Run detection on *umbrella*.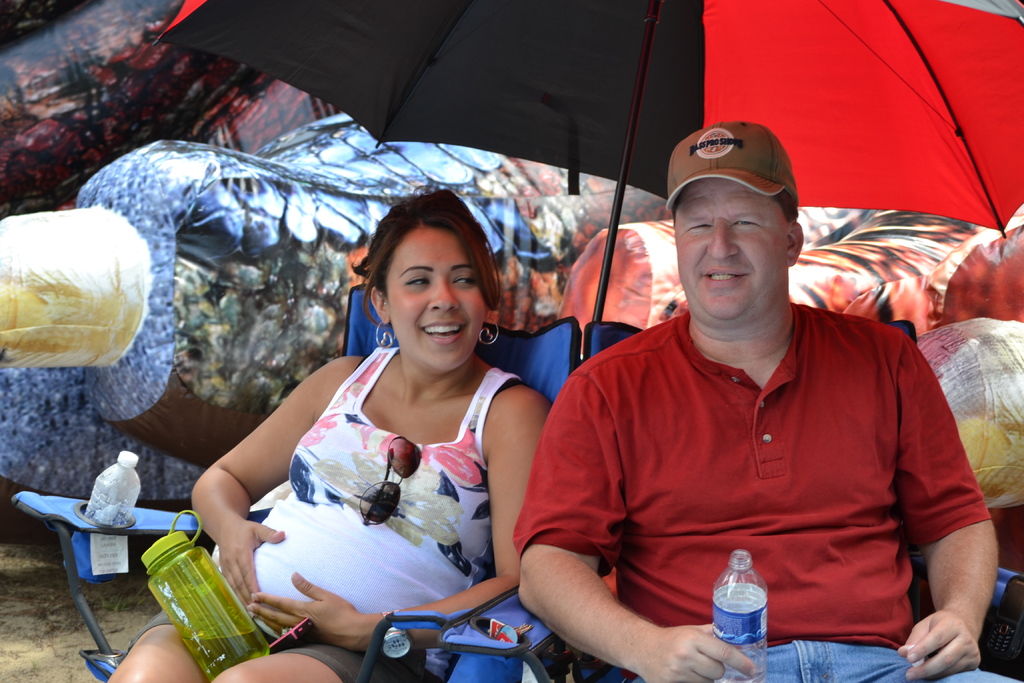
Result: BBox(154, 0, 1023, 323).
